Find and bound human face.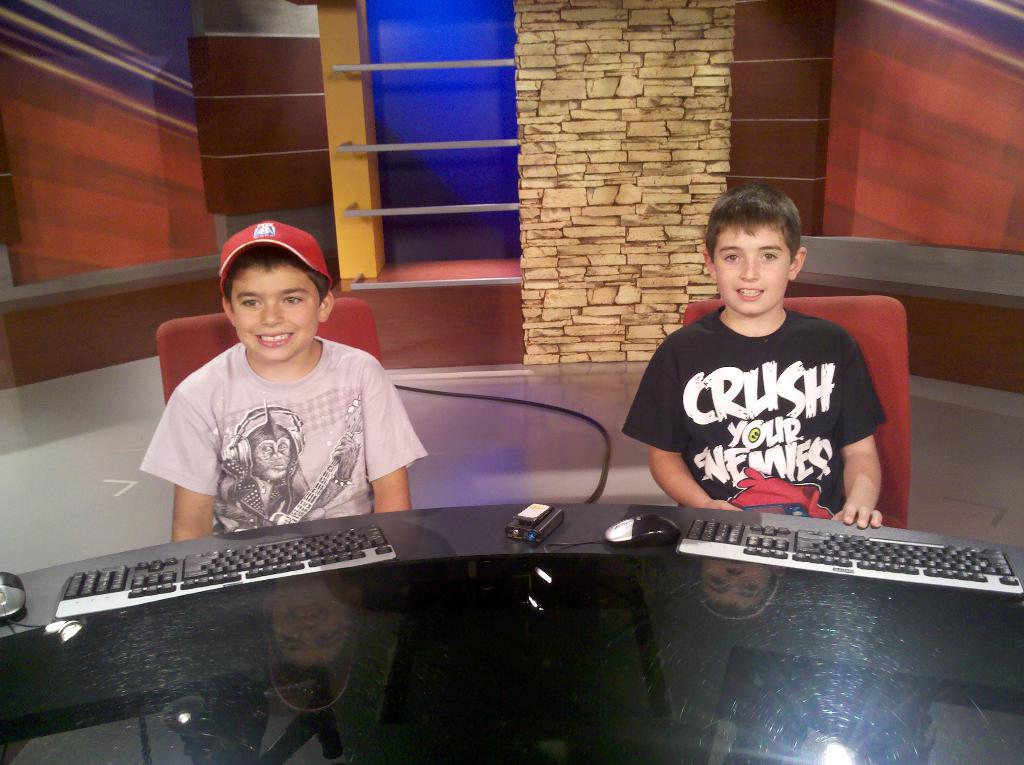
Bound: (x1=710, y1=226, x2=790, y2=316).
